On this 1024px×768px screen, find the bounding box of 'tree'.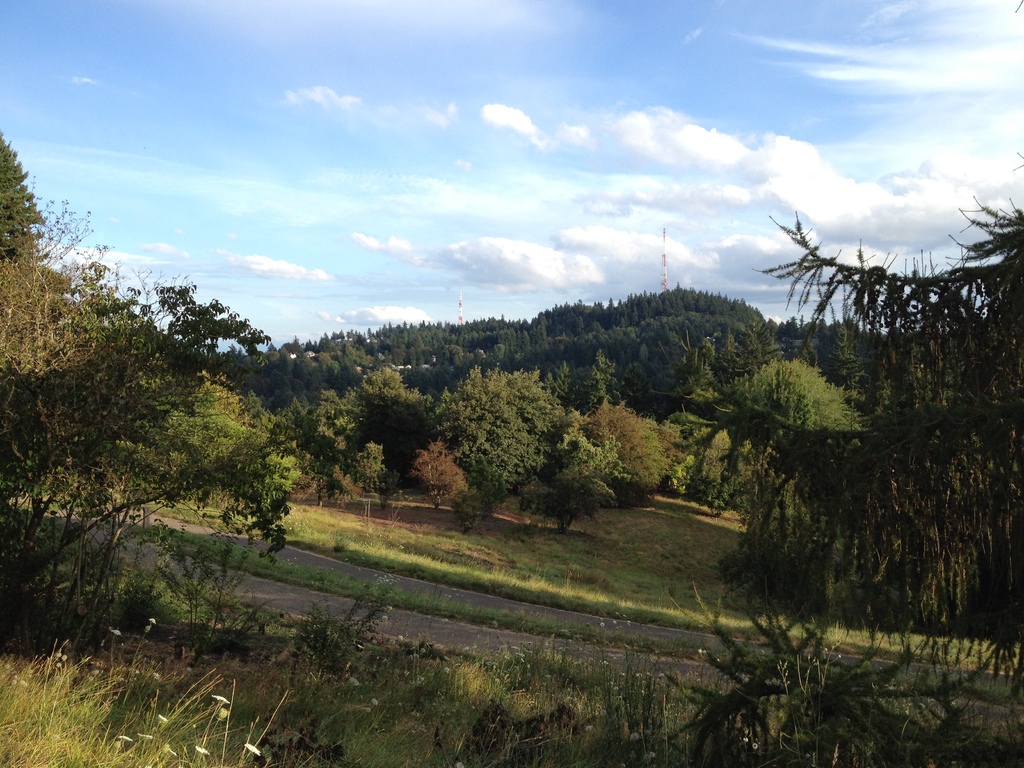
Bounding box: box=[296, 416, 341, 506].
